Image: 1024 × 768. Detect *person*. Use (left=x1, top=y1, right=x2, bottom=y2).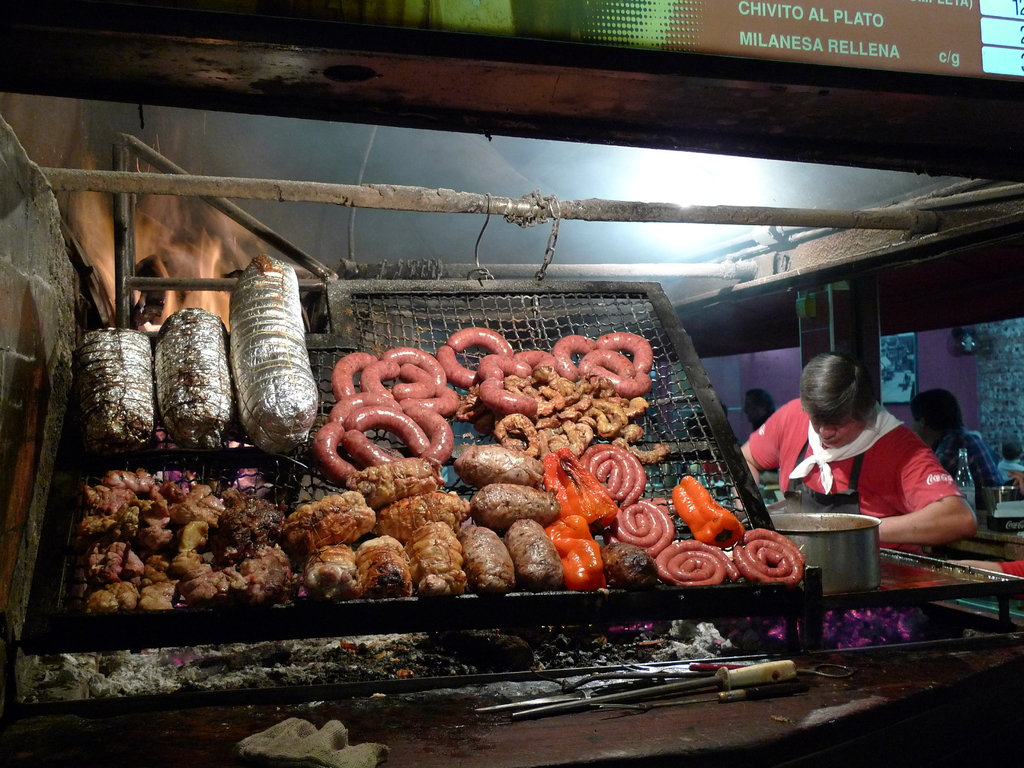
(left=993, top=437, right=1023, bottom=483).
